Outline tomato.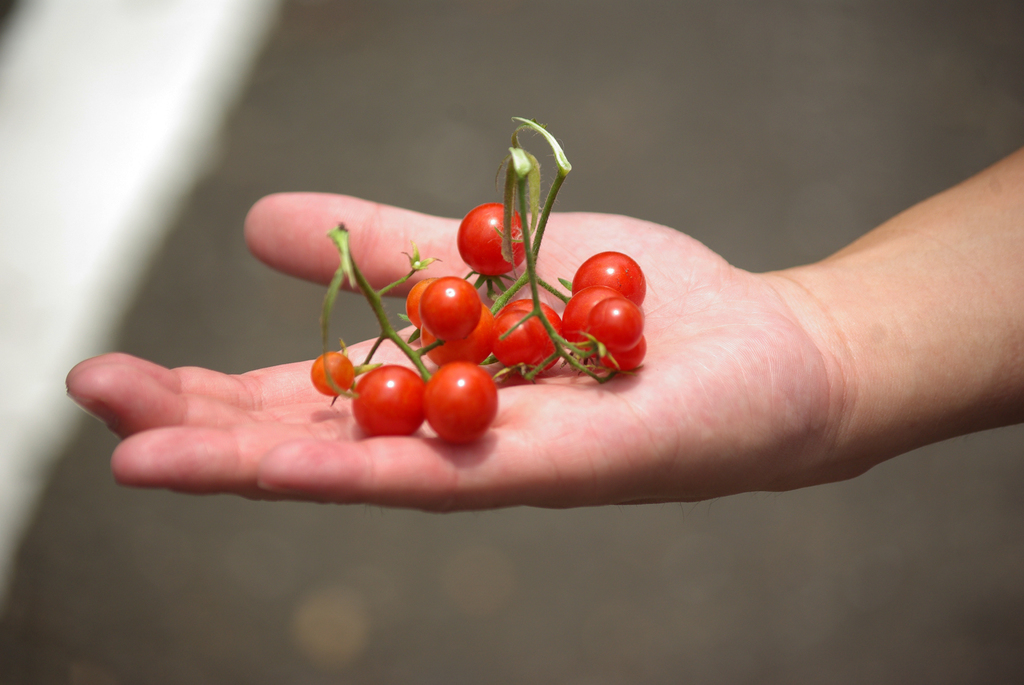
Outline: pyautogui.locateOnScreen(603, 338, 650, 368).
